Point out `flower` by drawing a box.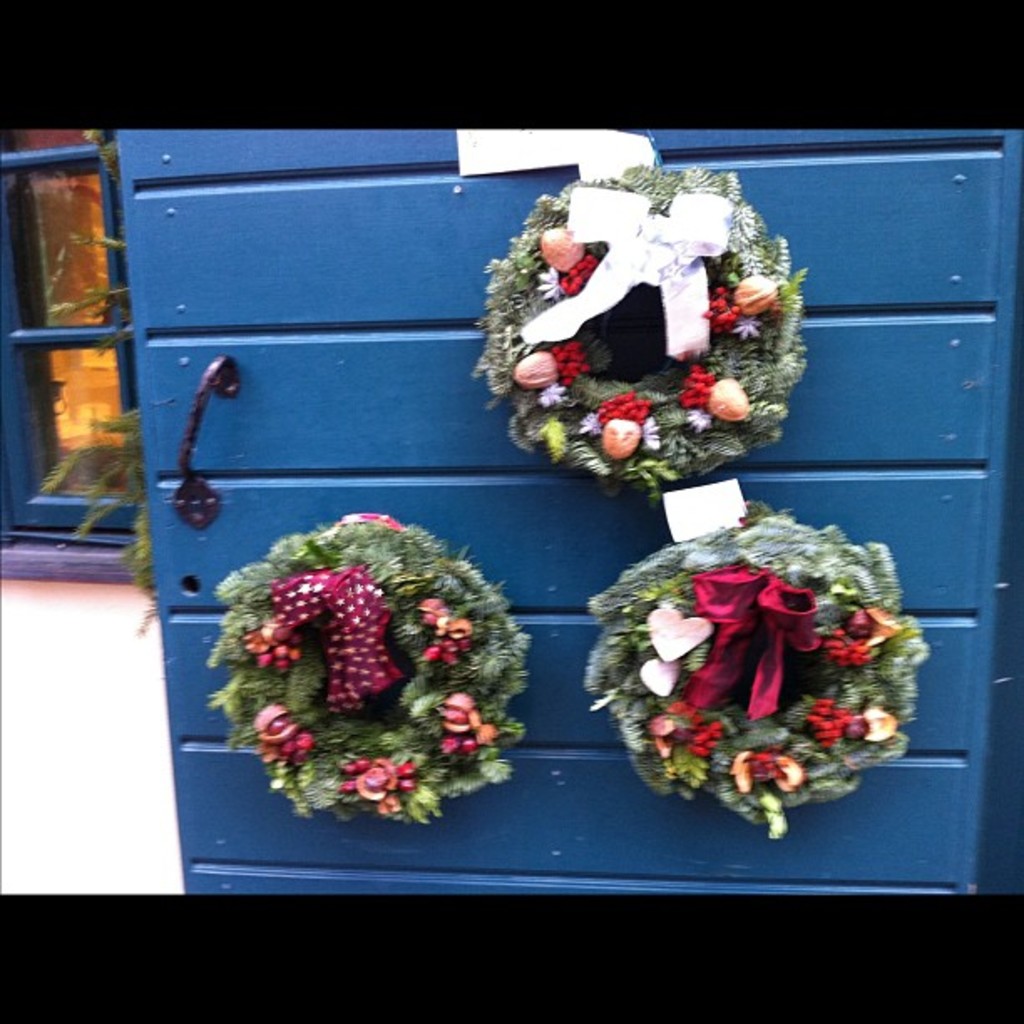
<box>244,612,291,684</box>.
